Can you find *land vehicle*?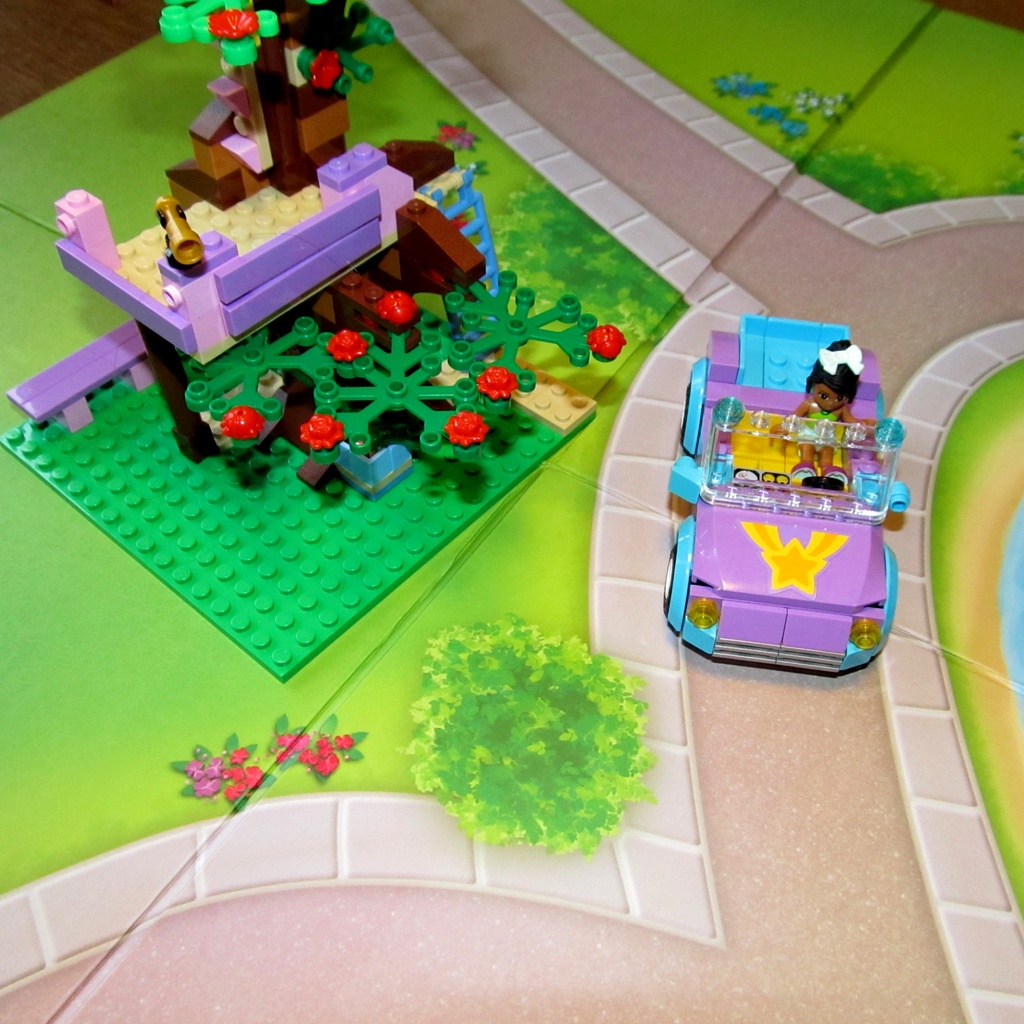
Yes, bounding box: [left=668, top=402, right=916, bottom=689].
